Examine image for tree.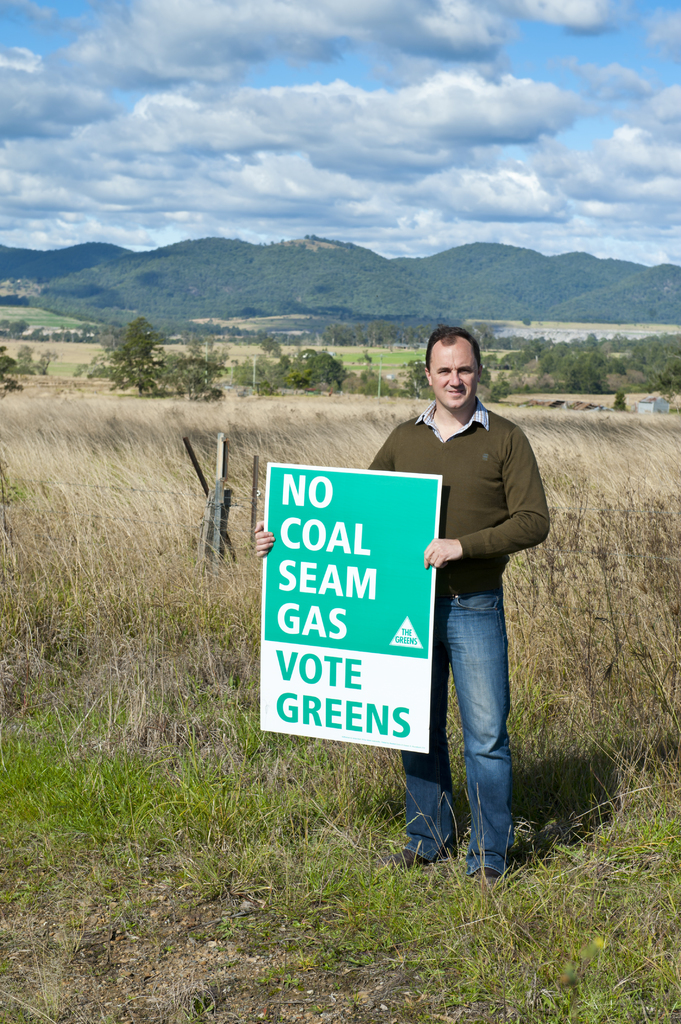
Examination result: (92, 315, 167, 406).
